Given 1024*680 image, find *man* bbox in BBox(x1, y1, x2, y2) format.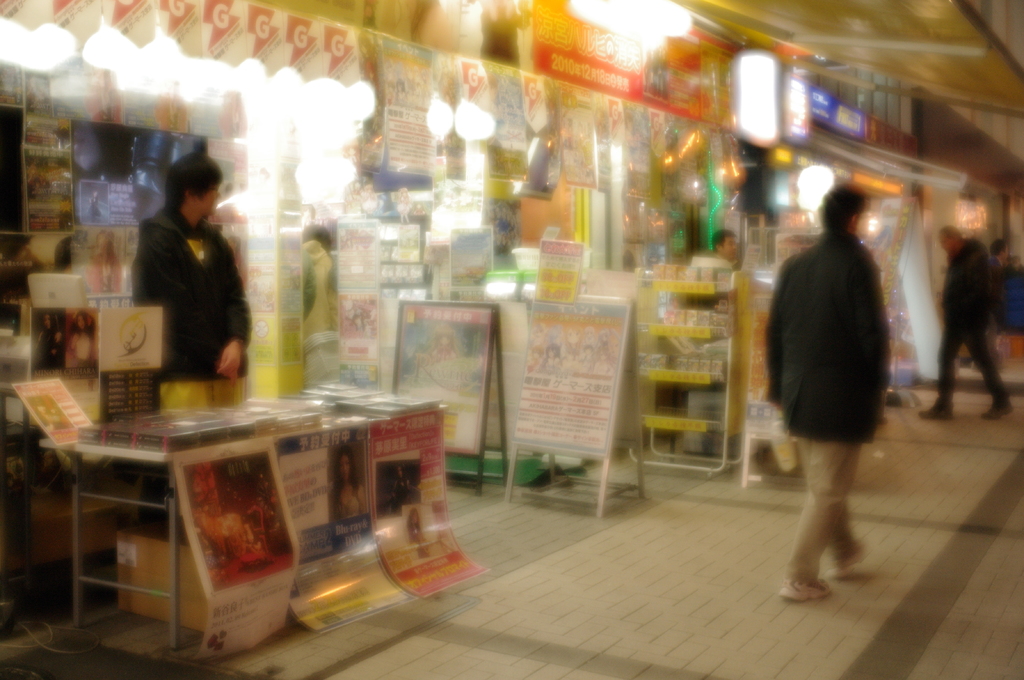
BBox(304, 219, 335, 338).
